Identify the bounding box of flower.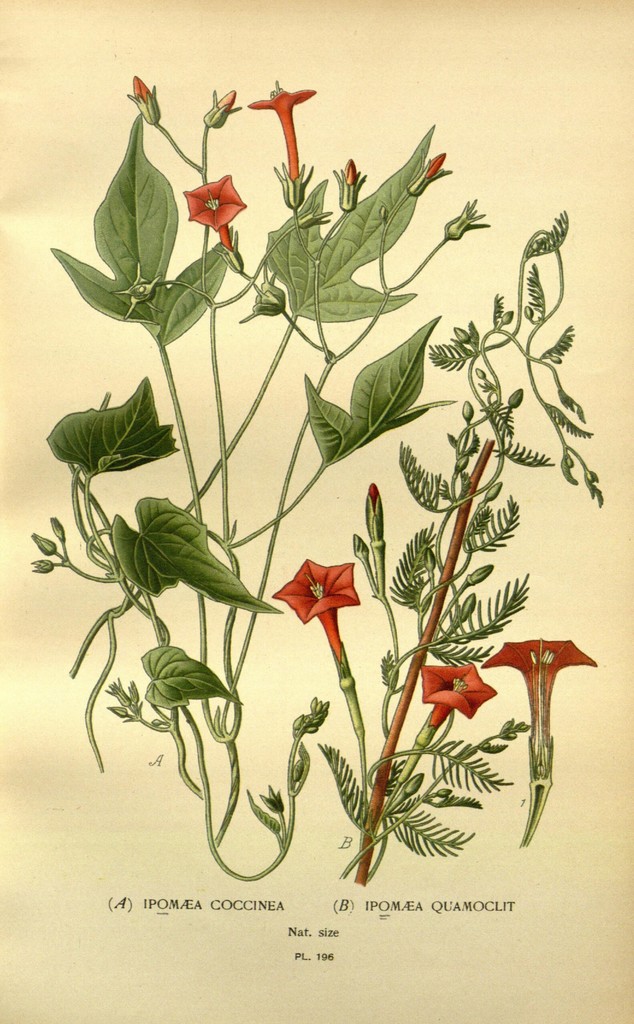
{"x1": 196, "y1": 81, "x2": 243, "y2": 127}.
